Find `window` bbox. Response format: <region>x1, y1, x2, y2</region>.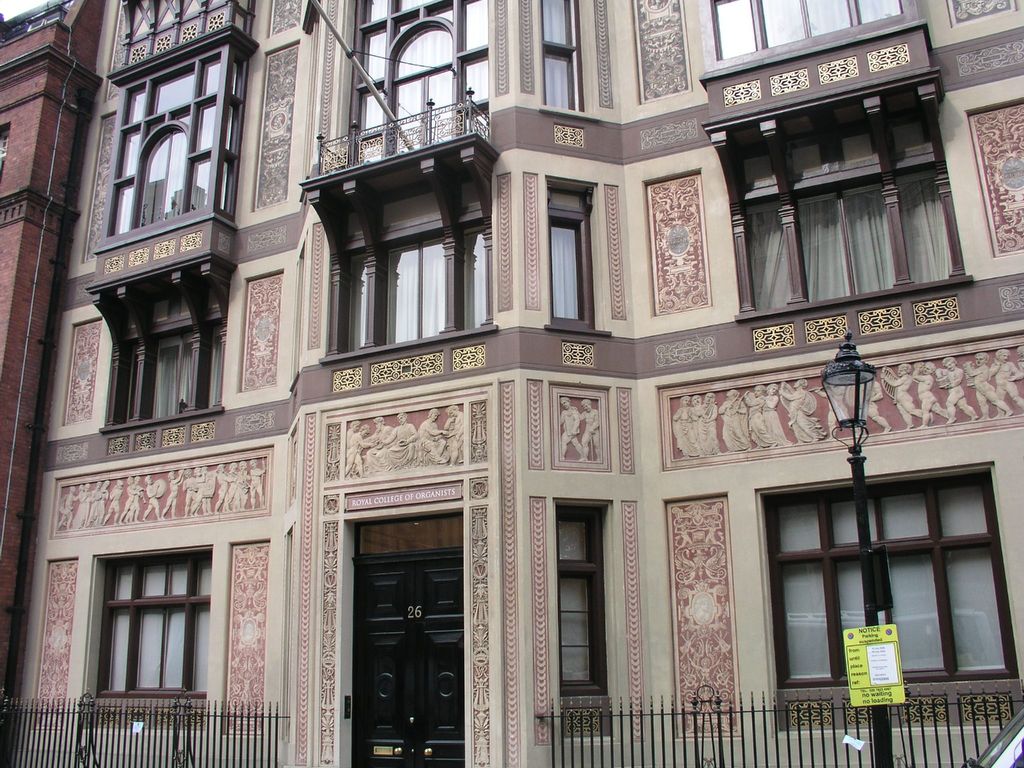
<region>725, 124, 962, 319</region>.
